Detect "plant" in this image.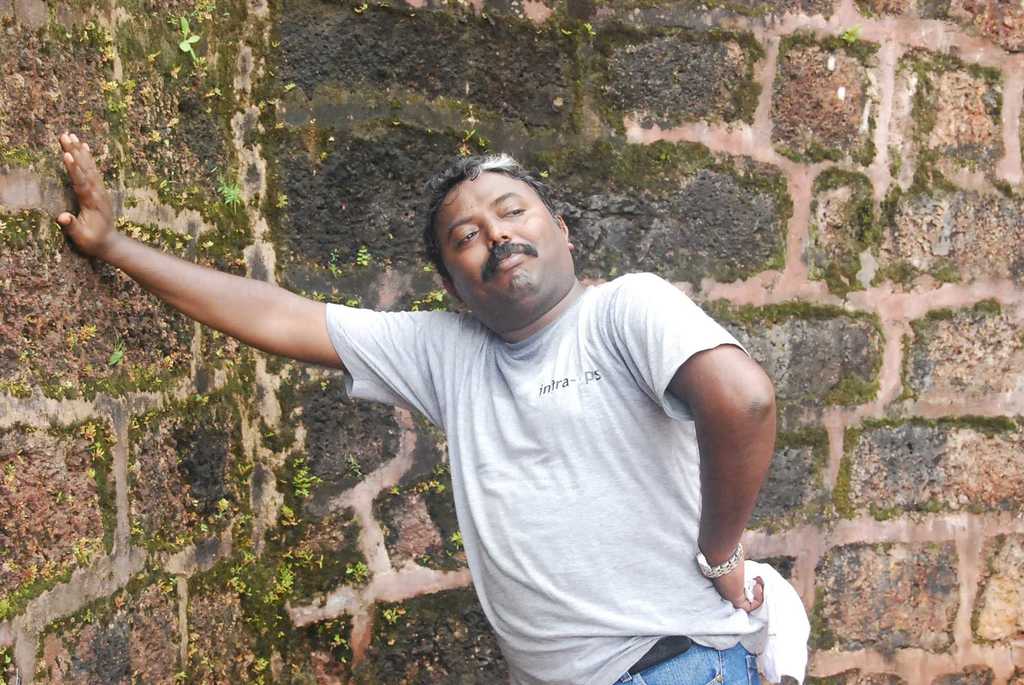
Detection: (4,146,31,169).
